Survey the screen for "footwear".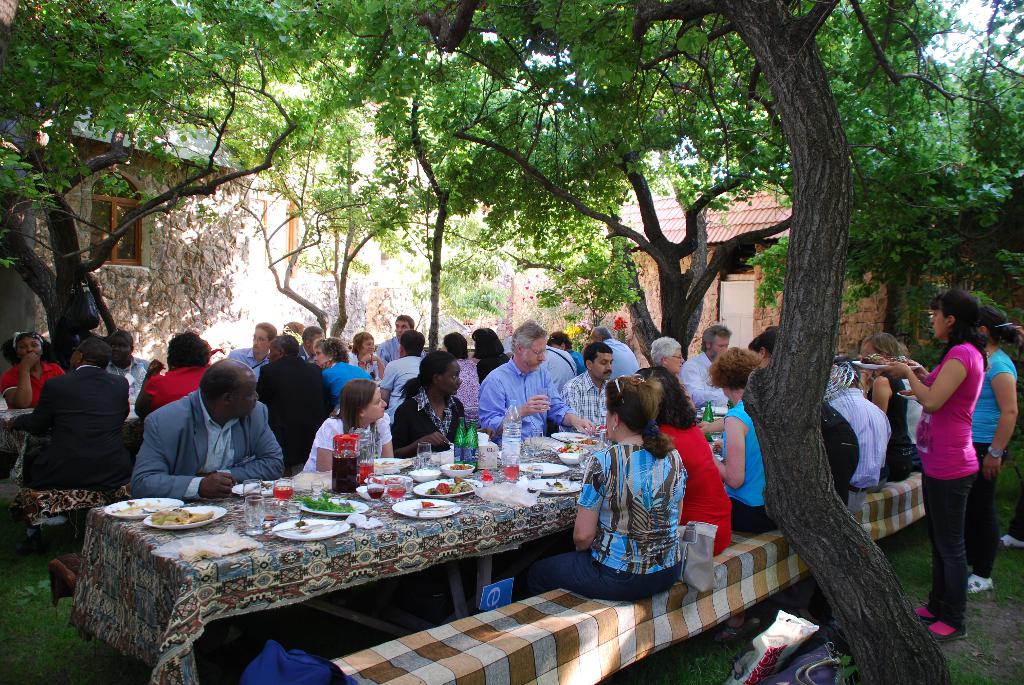
Survey found: [x1=968, y1=577, x2=995, y2=594].
